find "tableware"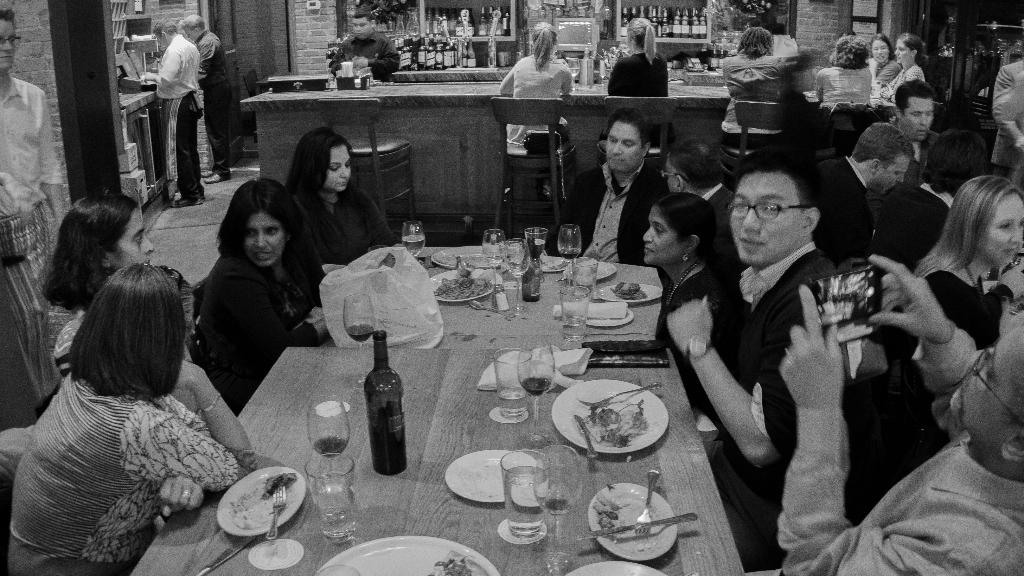
rect(552, 378, 678, 455)
